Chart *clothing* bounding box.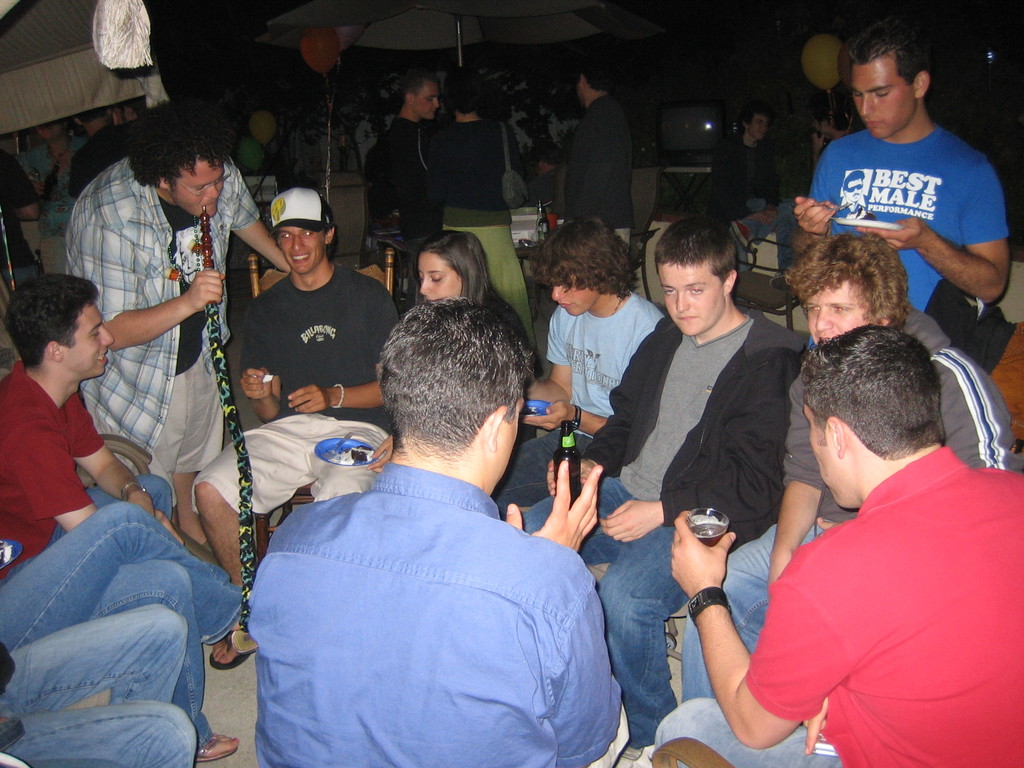
Charted: [left=803, top=132, right=1016, bottom=327].
